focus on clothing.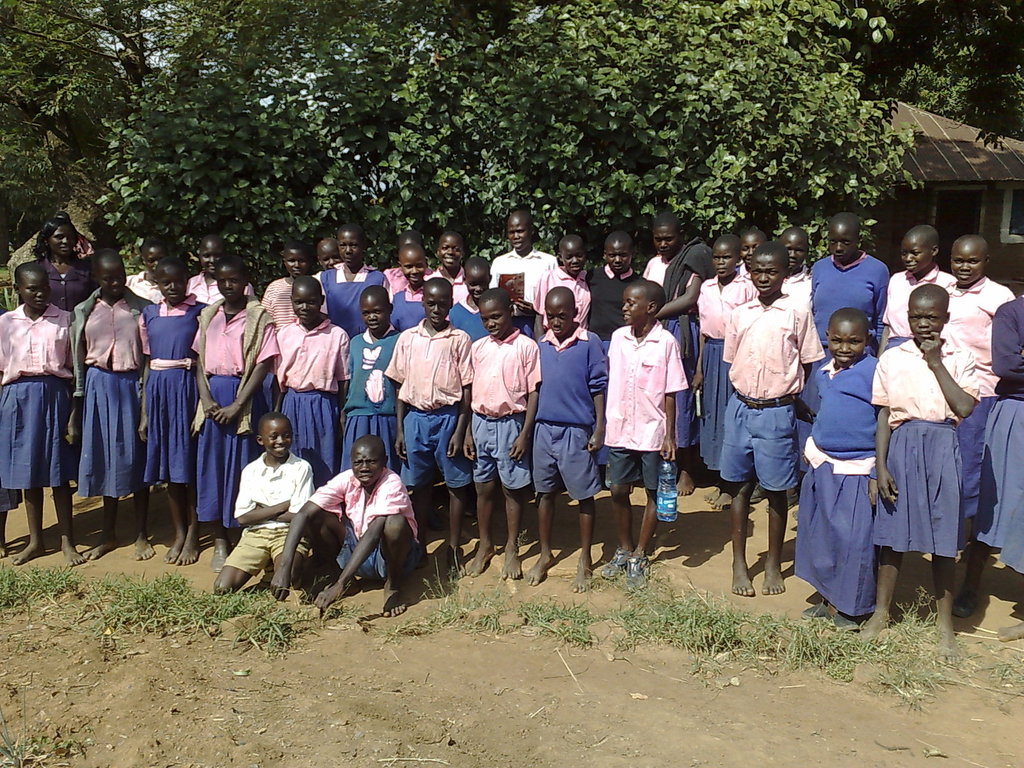
Focused at box(387, 264, 408, 284).
